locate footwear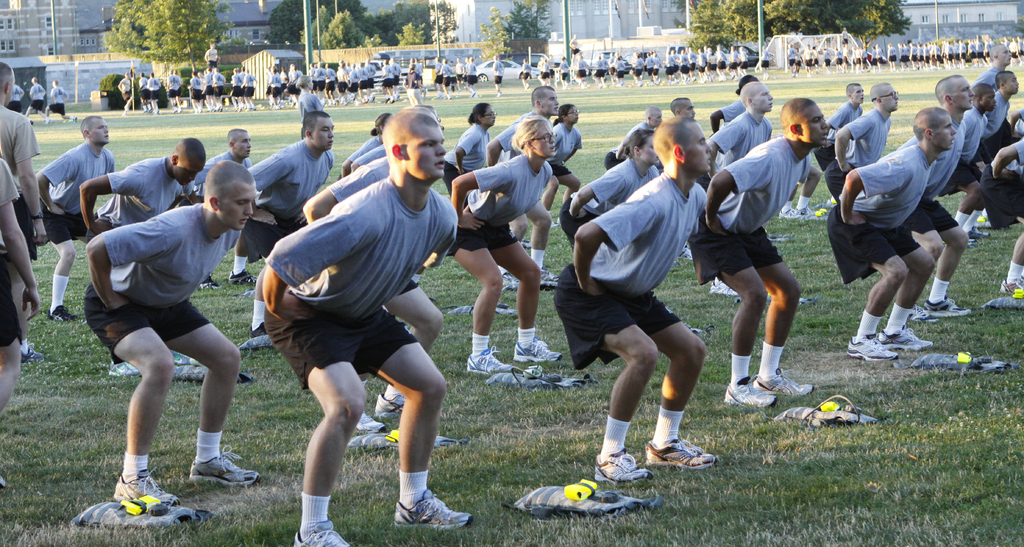
x1=881 y1=327 x2=932 y2=348
